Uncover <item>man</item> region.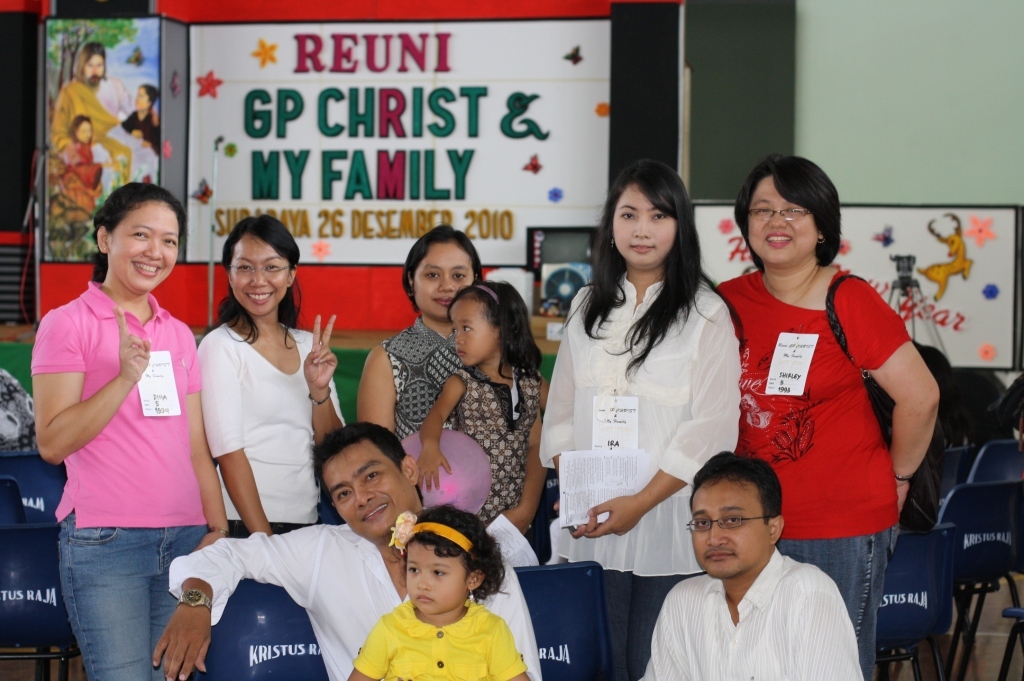
Uncovered: region(150, 423, 543, 680).
